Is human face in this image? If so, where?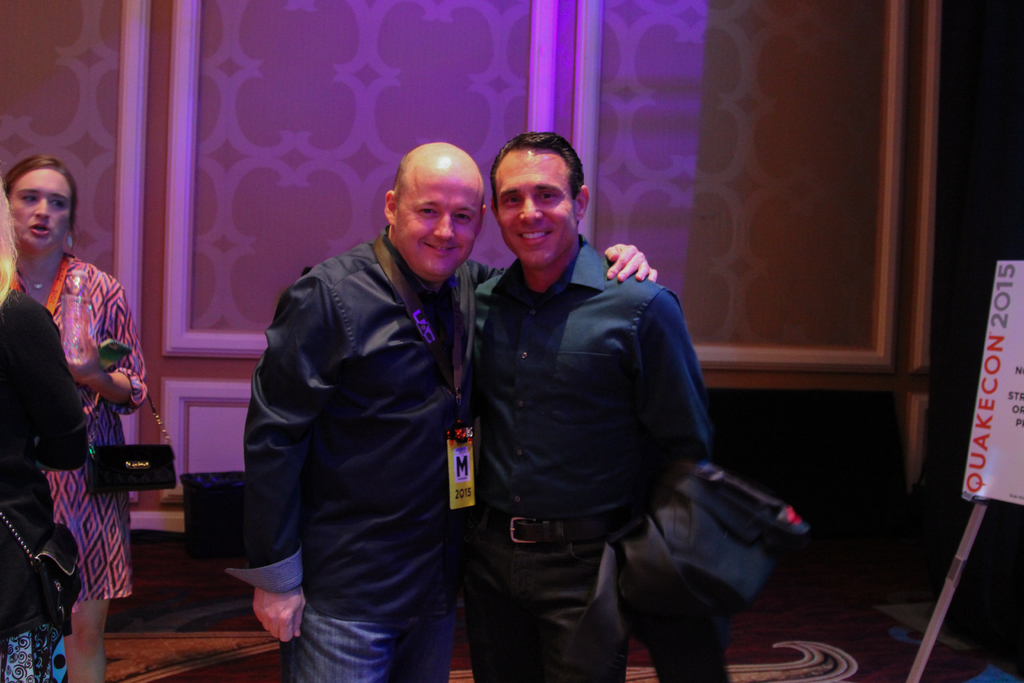
Yes, at 492/147/577/270.
